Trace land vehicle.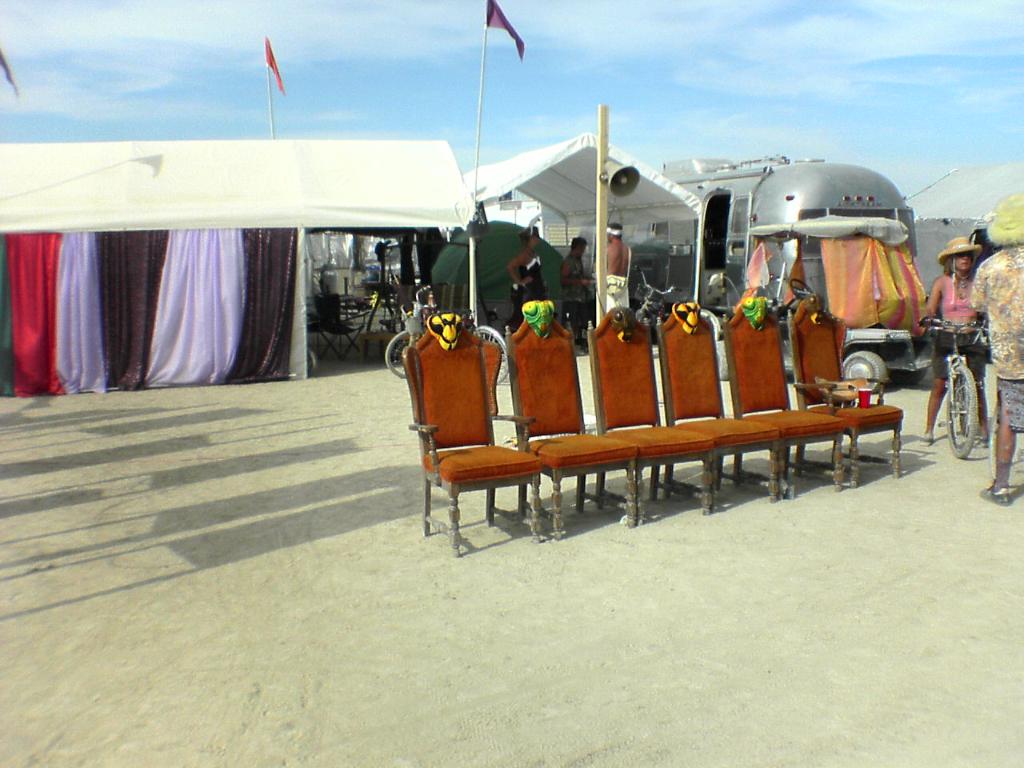
Traced to BBox(384, 290, 508, 392).
